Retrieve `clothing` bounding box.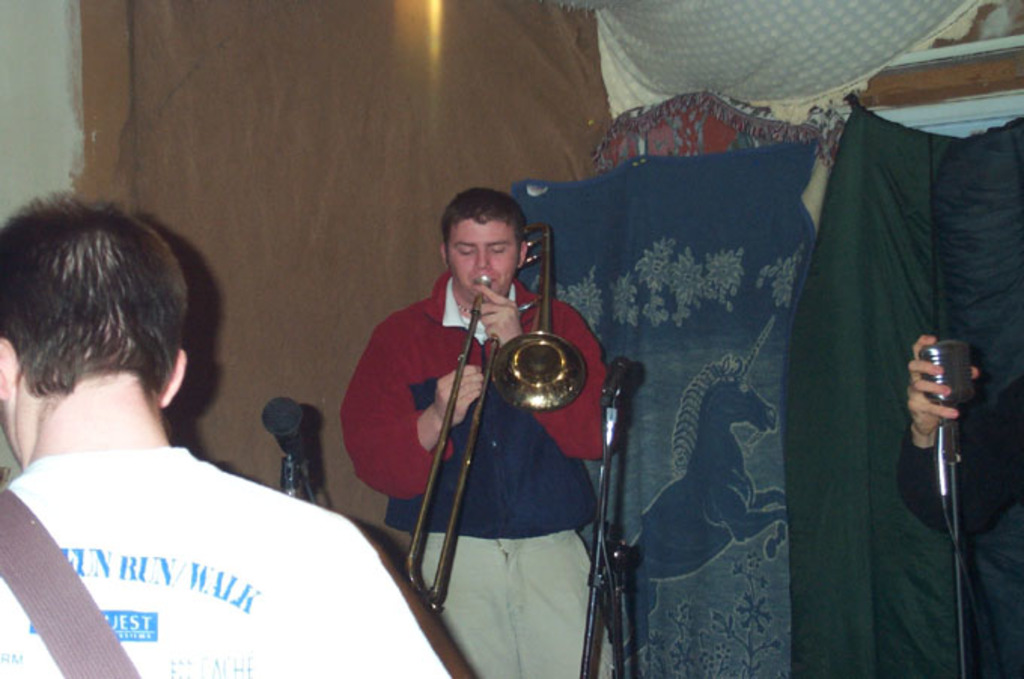
Bounding box: 896, 435, 955, 534.
